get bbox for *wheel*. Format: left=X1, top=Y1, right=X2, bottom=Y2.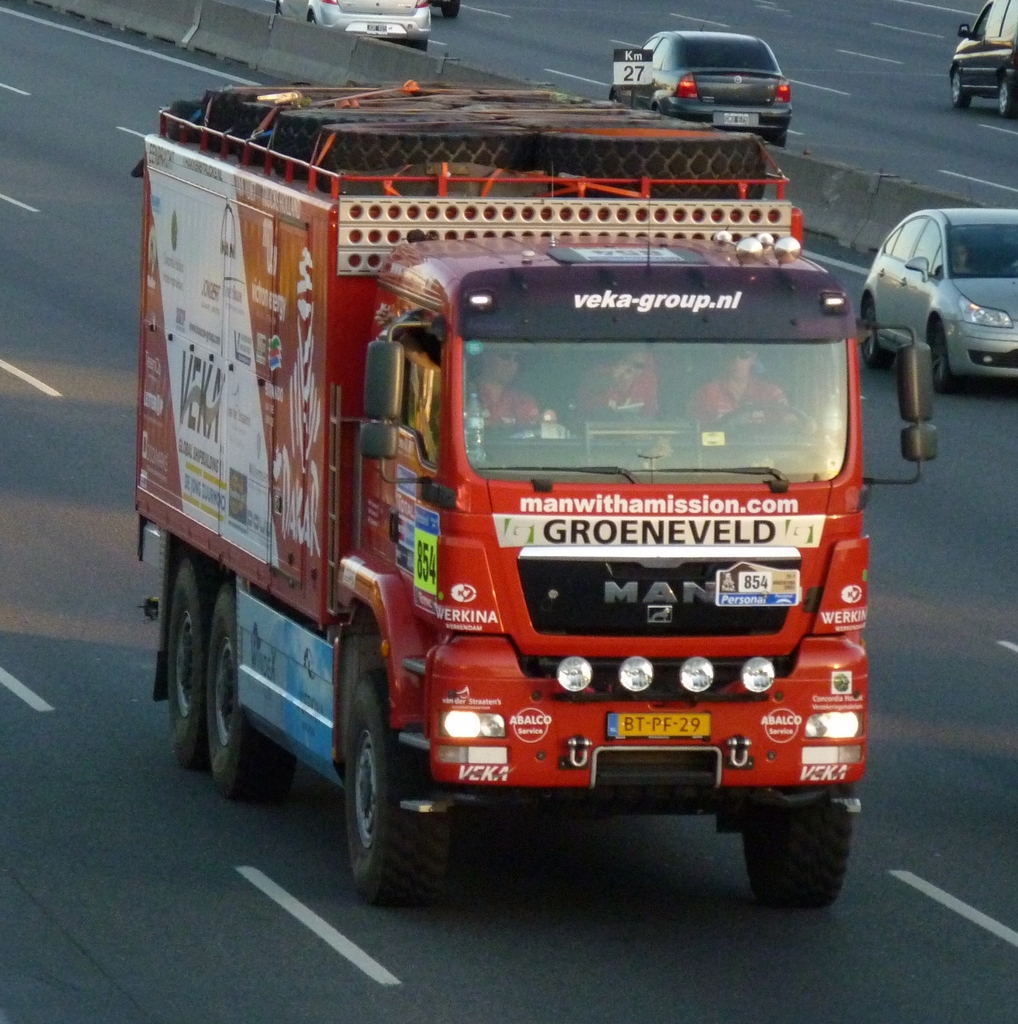
left=759, top=127, right=787, bottom=153.
